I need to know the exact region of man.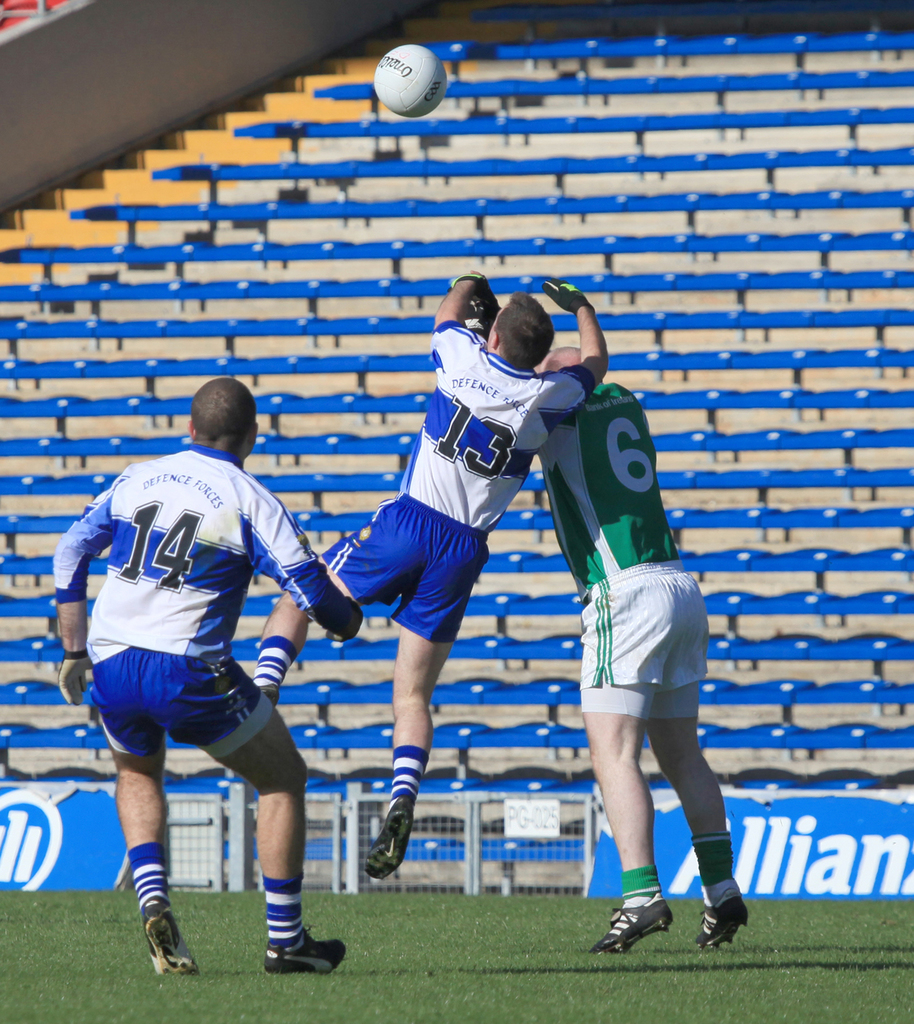
Region: [left=250, top=264, right=617, bottom=877].
